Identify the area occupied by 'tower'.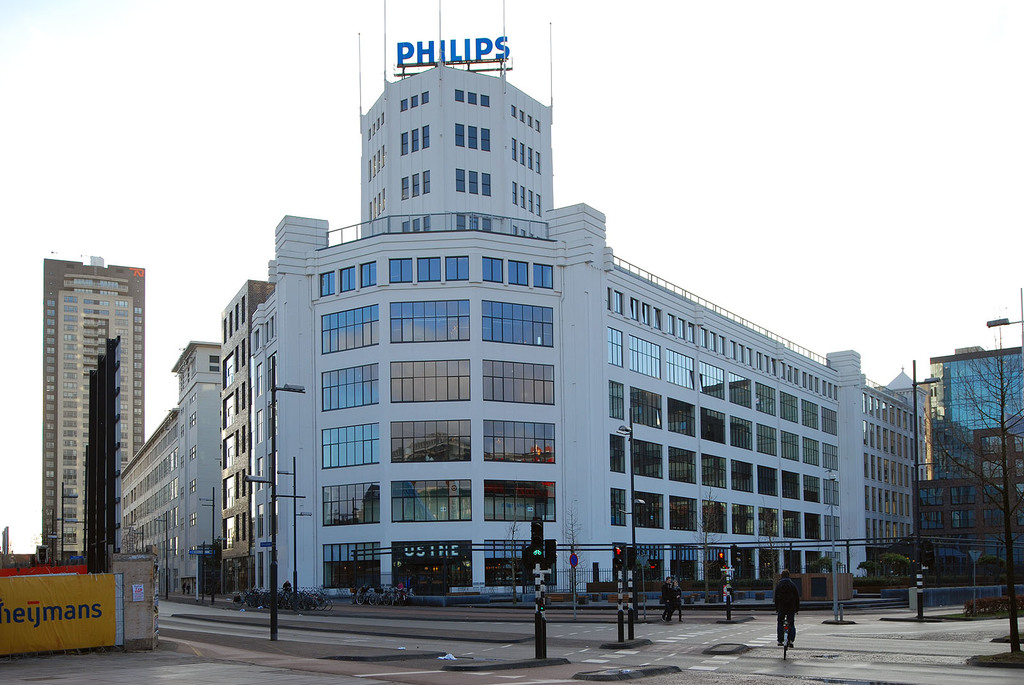
Area: [19,285,143,580].
